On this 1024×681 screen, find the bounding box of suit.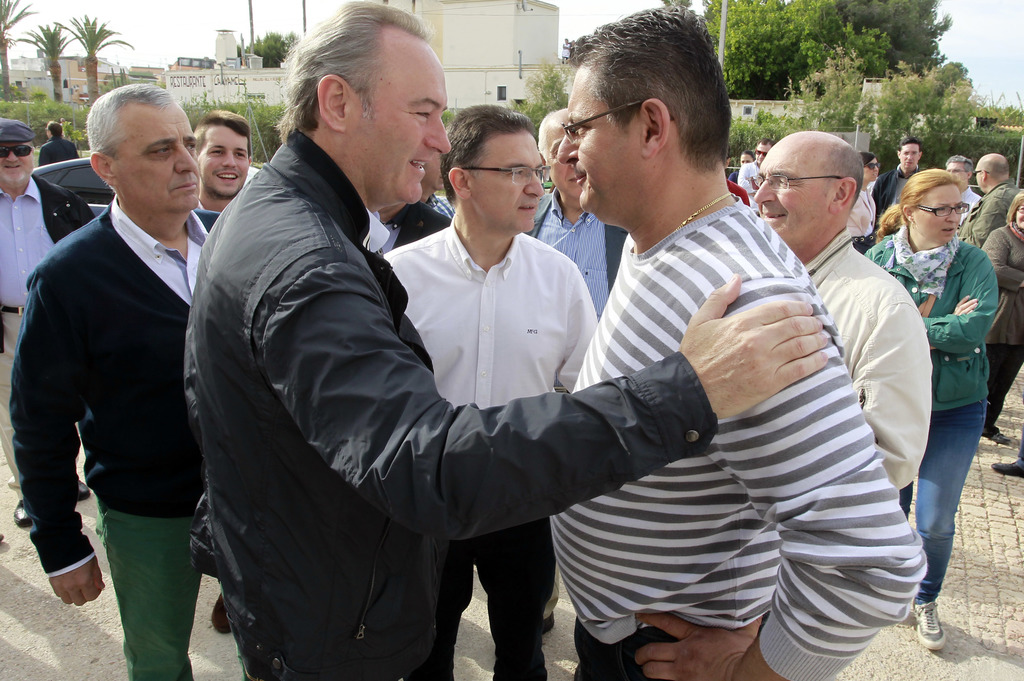
Bounding box: x1=20, y1=72, x2=236, y2=658.
